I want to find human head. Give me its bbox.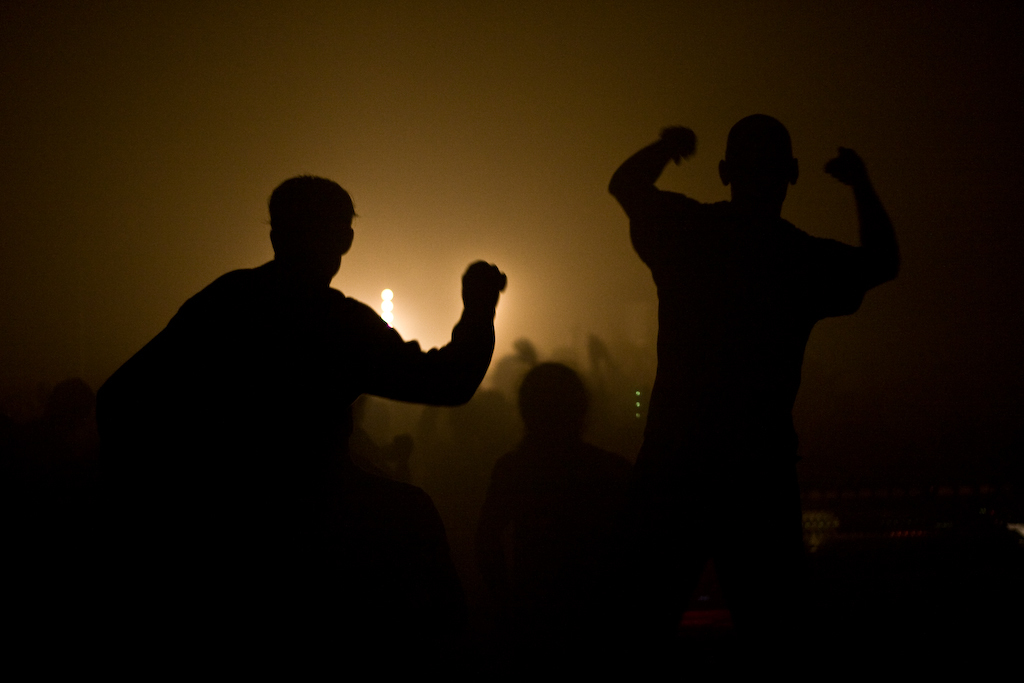
crop(714, 122, 809, 215).
